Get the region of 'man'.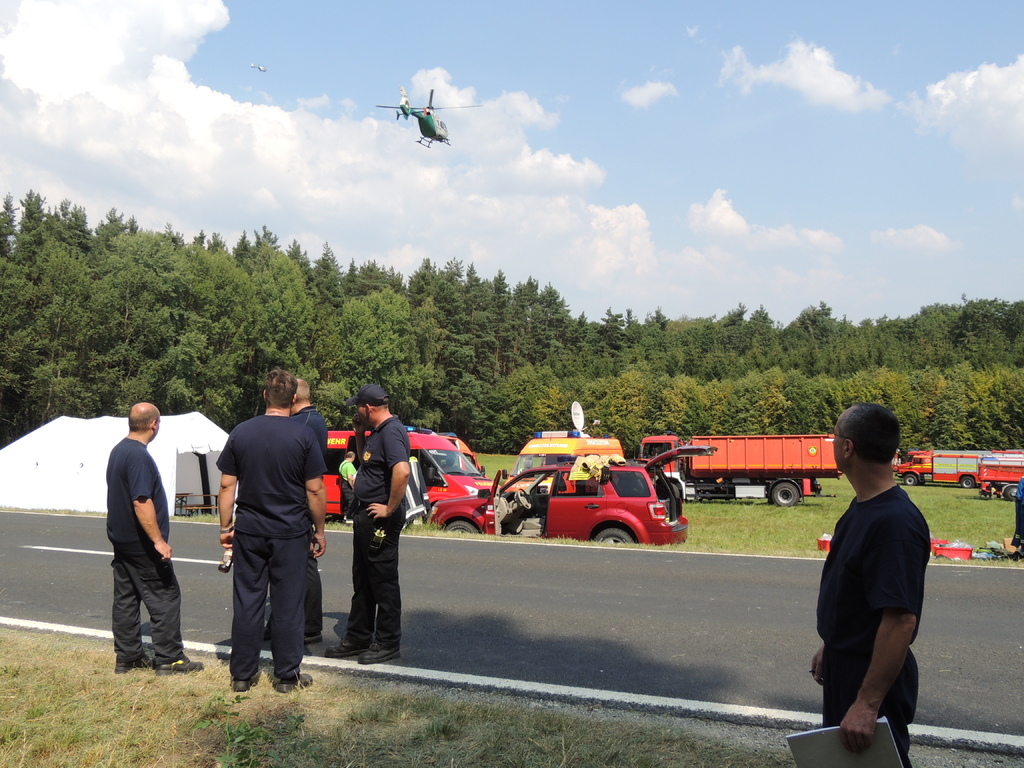
[92, 397, 209, 685].
